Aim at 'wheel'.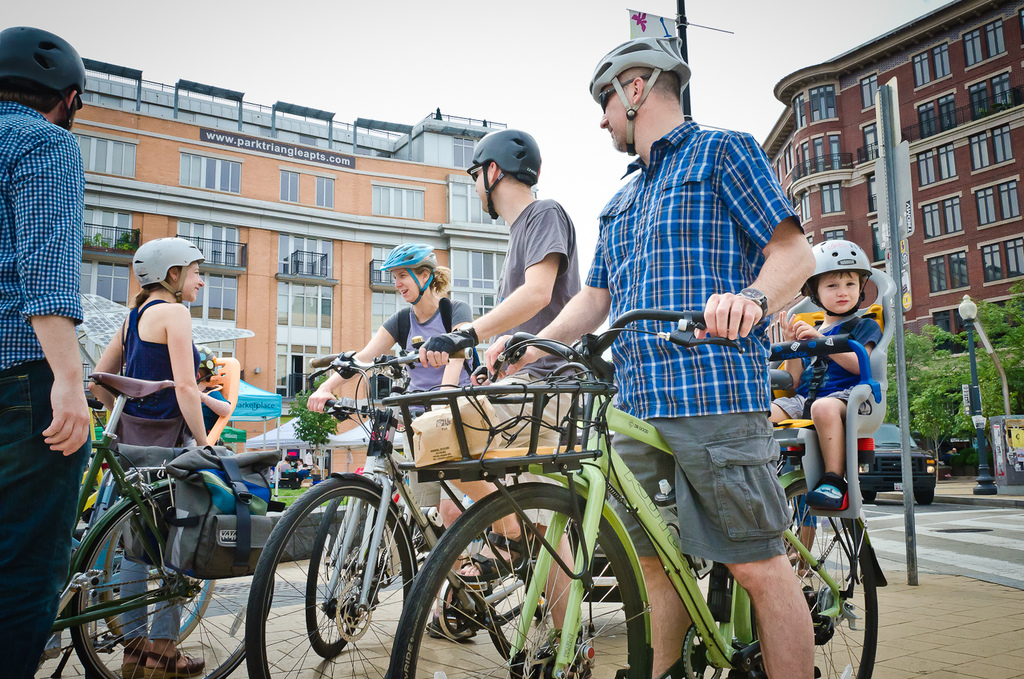
Aimed at 98:513:213:644.
